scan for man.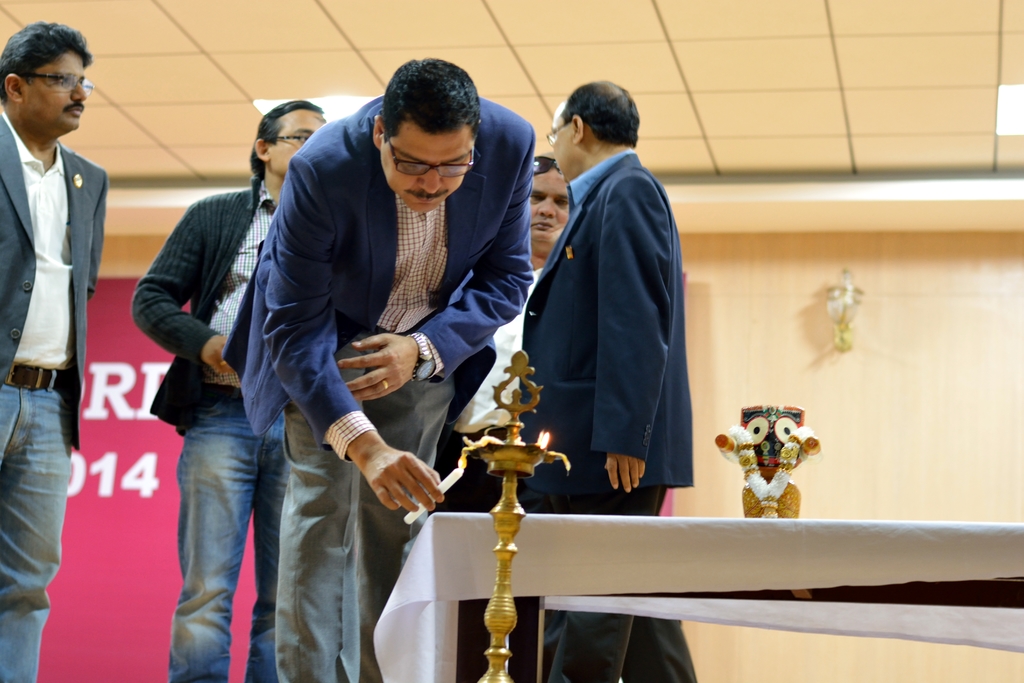
Scan result: detection(430, 156, 573, 682).
